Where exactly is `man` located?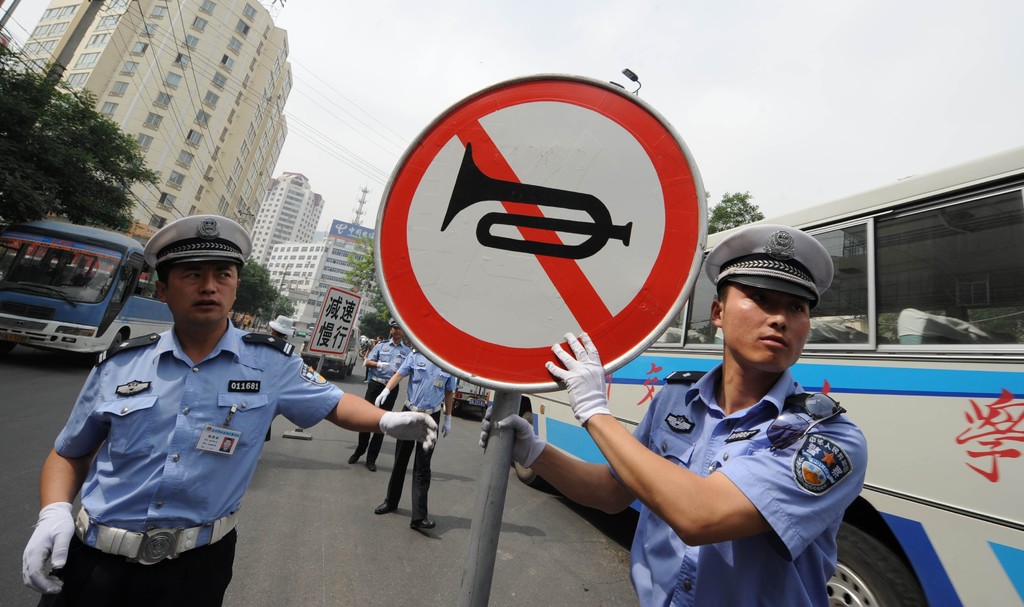
Its bounding box is l=481, t=222, r=870, b=606.
